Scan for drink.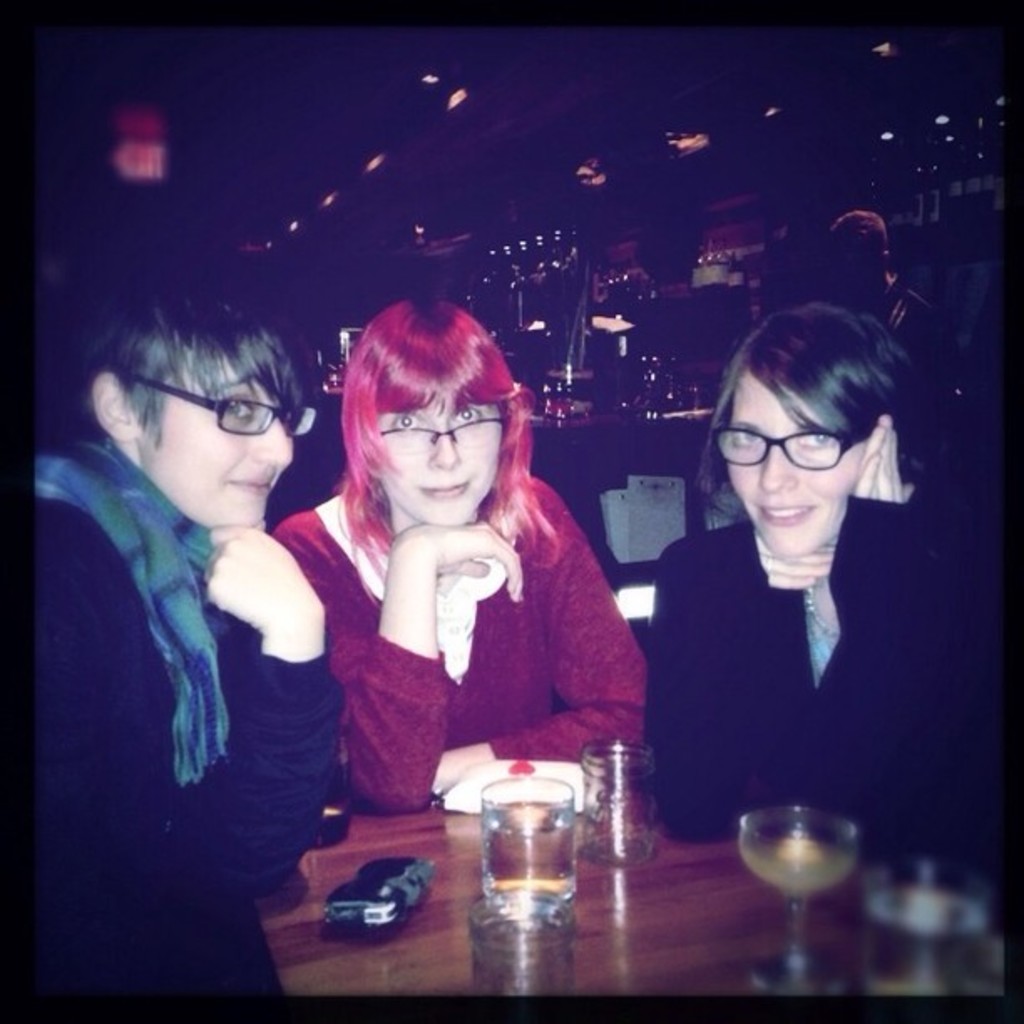
Scan result: bbox=(735, 803, 870, 992).
